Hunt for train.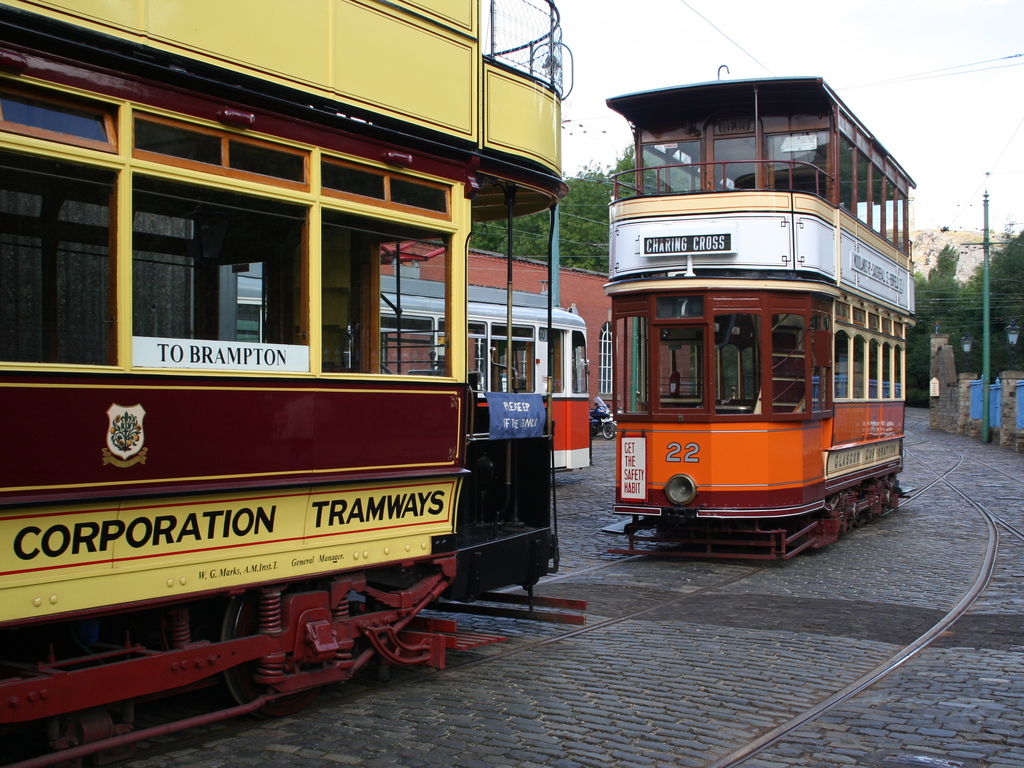
Hunted down at {"left": 0, "top": 0, "right": 586, "bottom": 767}.
